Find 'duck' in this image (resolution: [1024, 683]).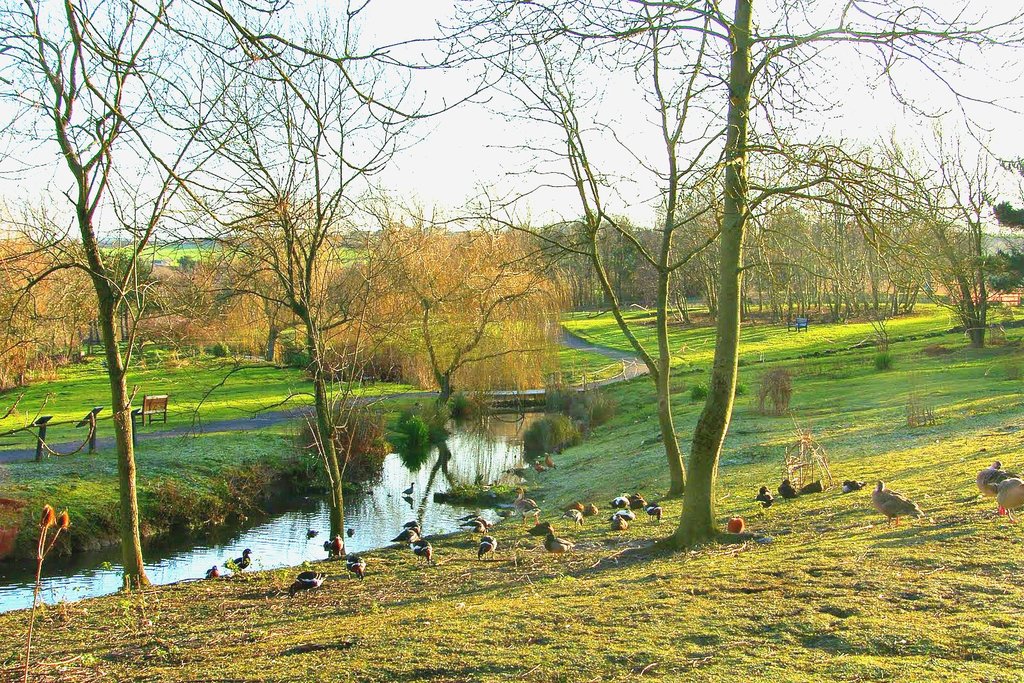
609:483:632:512.
